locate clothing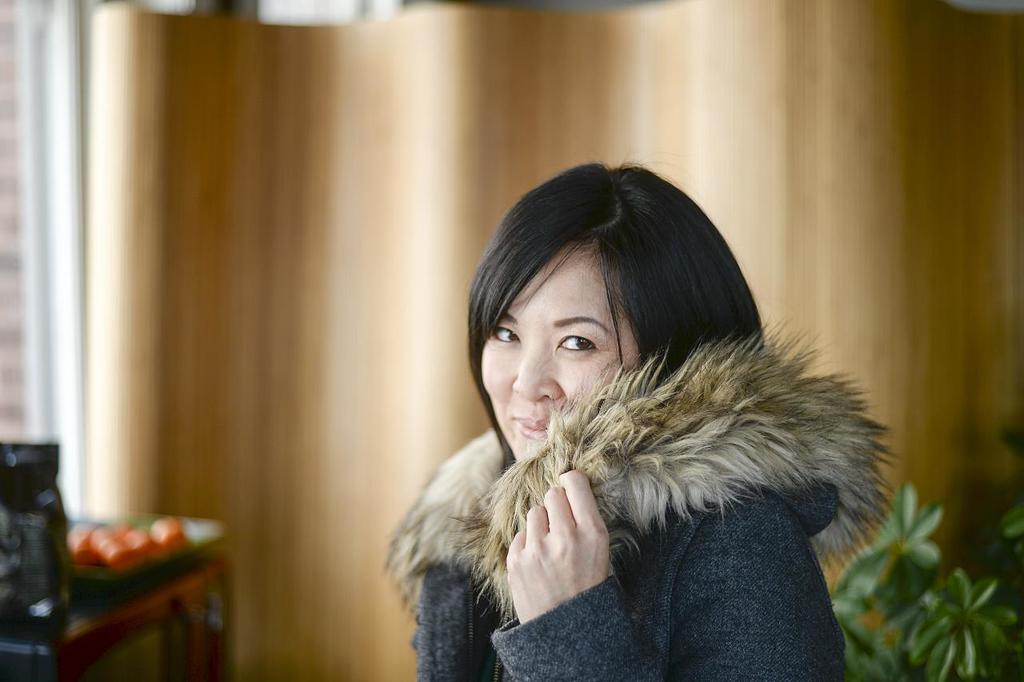
[x1=386, y1=316, x2=898, y2=681]
